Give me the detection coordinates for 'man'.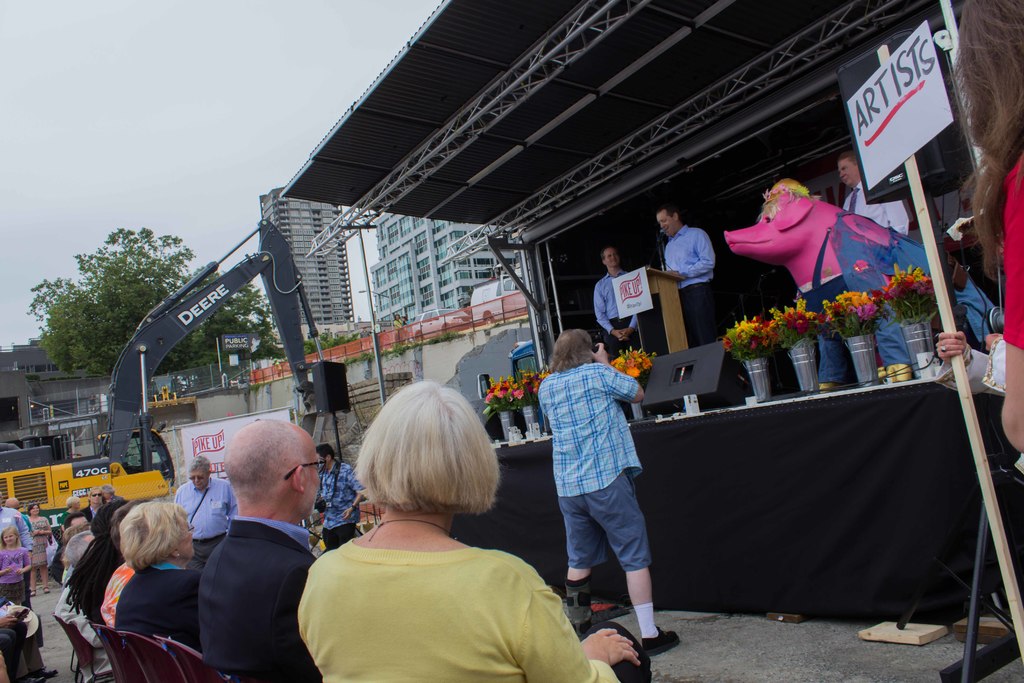
(657, 201, 724, 411).
